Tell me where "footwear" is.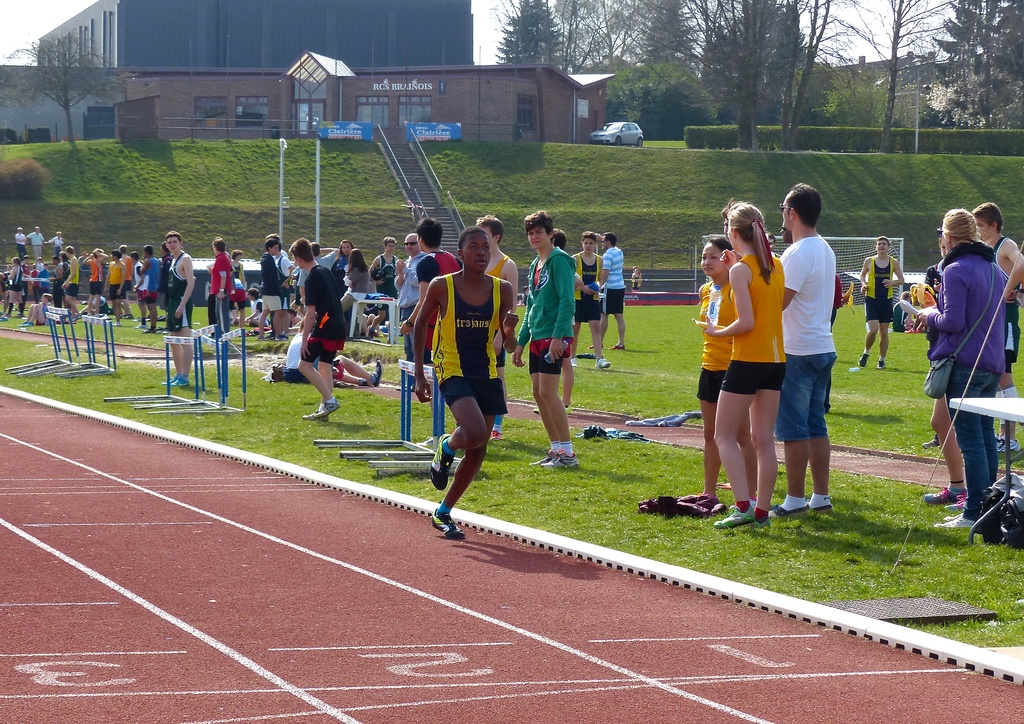
"footwear" is at pyautogui.locateOnScreen(924, 487, 971, 505).
